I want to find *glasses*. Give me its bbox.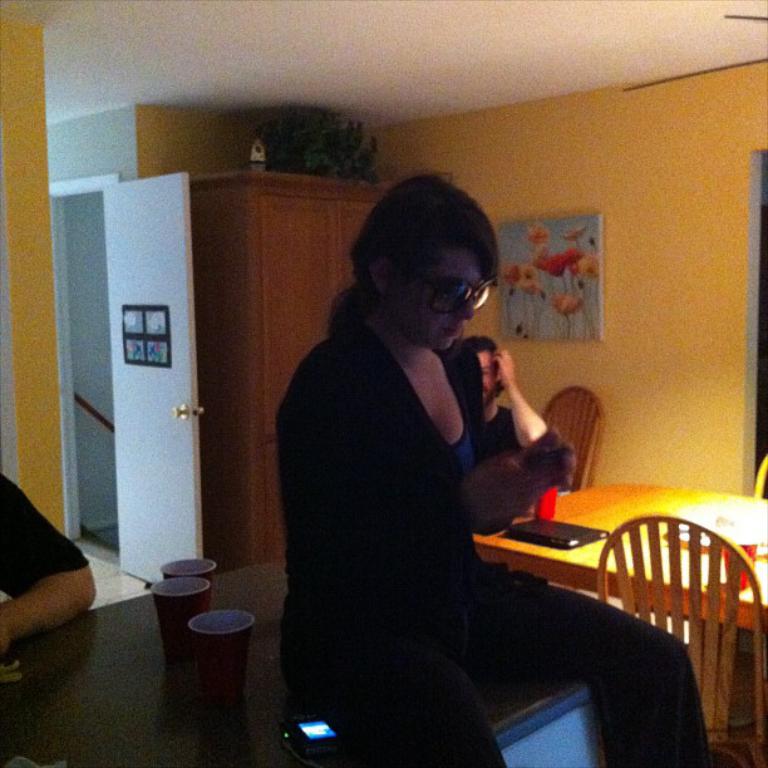
[x1=379, y1=262, x2=496, y2=316].
